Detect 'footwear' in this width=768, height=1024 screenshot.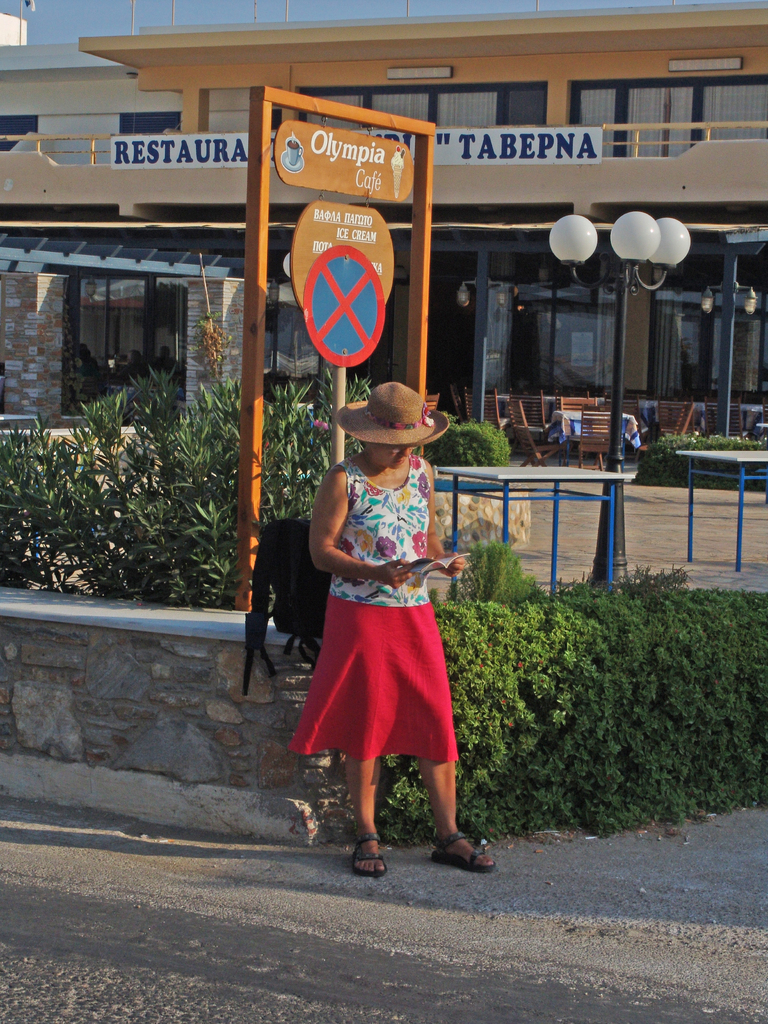
Detection: [x1=349, y1=836, x2=386, y2=877].
